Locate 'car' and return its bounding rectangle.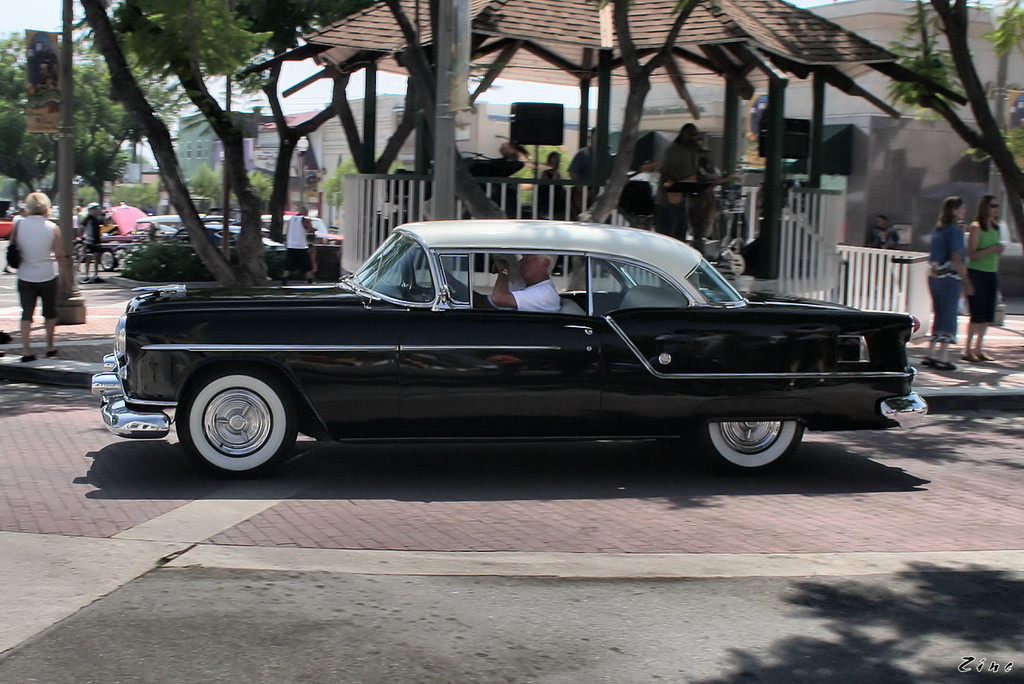
(67, 211, 278, 270).
